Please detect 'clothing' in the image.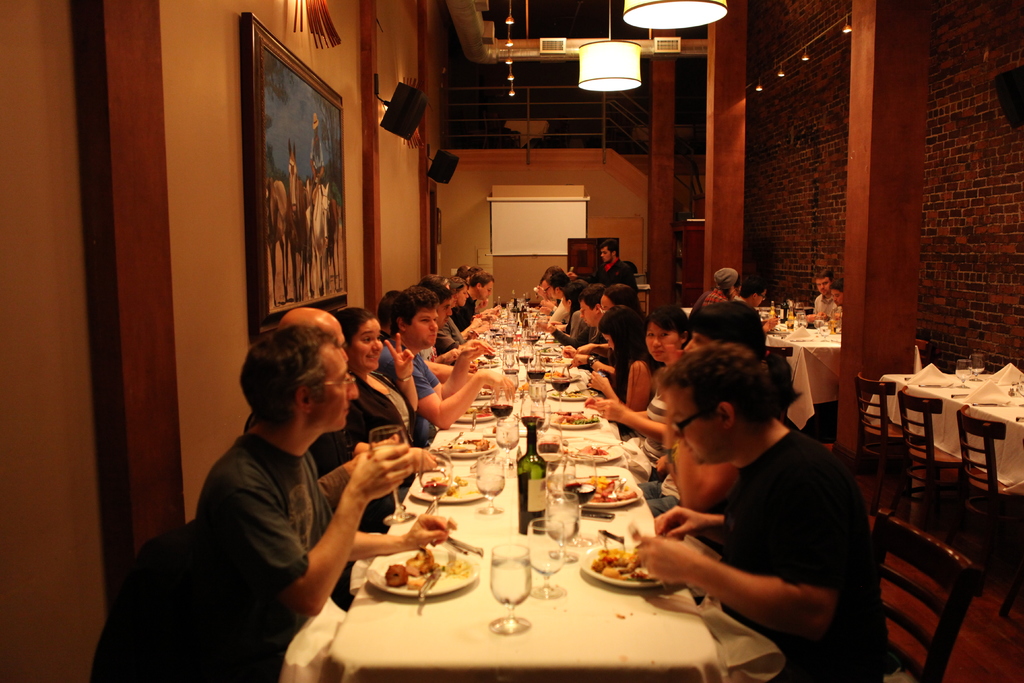
(549, 294, 575, 326).
